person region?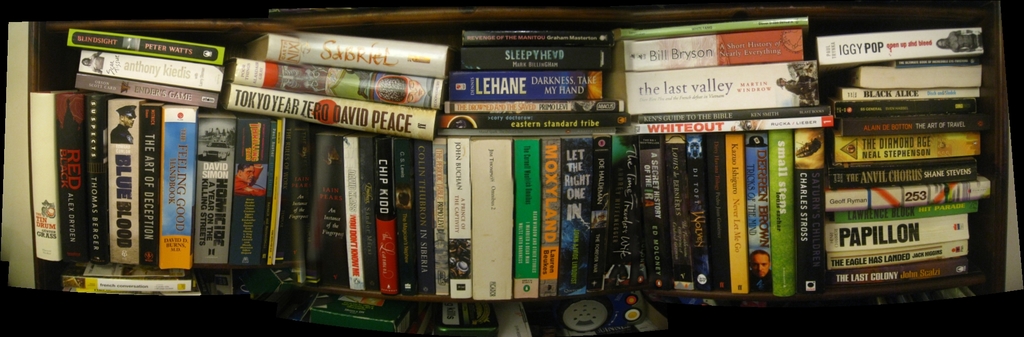
Rect(108, 106, 136, 144)
